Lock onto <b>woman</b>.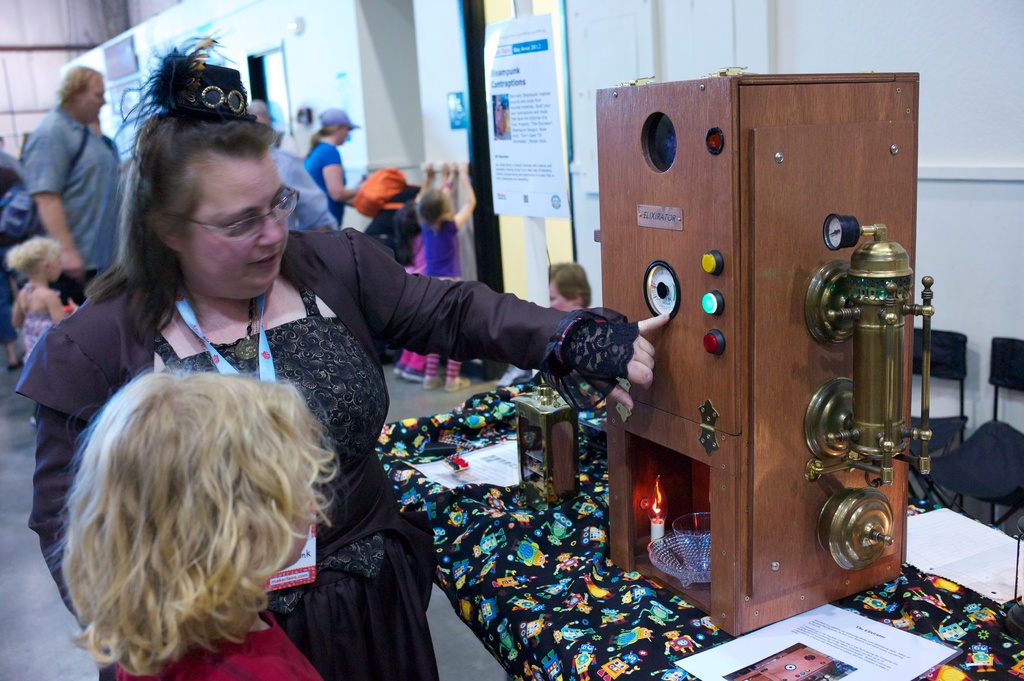
Locked: region(300, 106, 367, 220).
